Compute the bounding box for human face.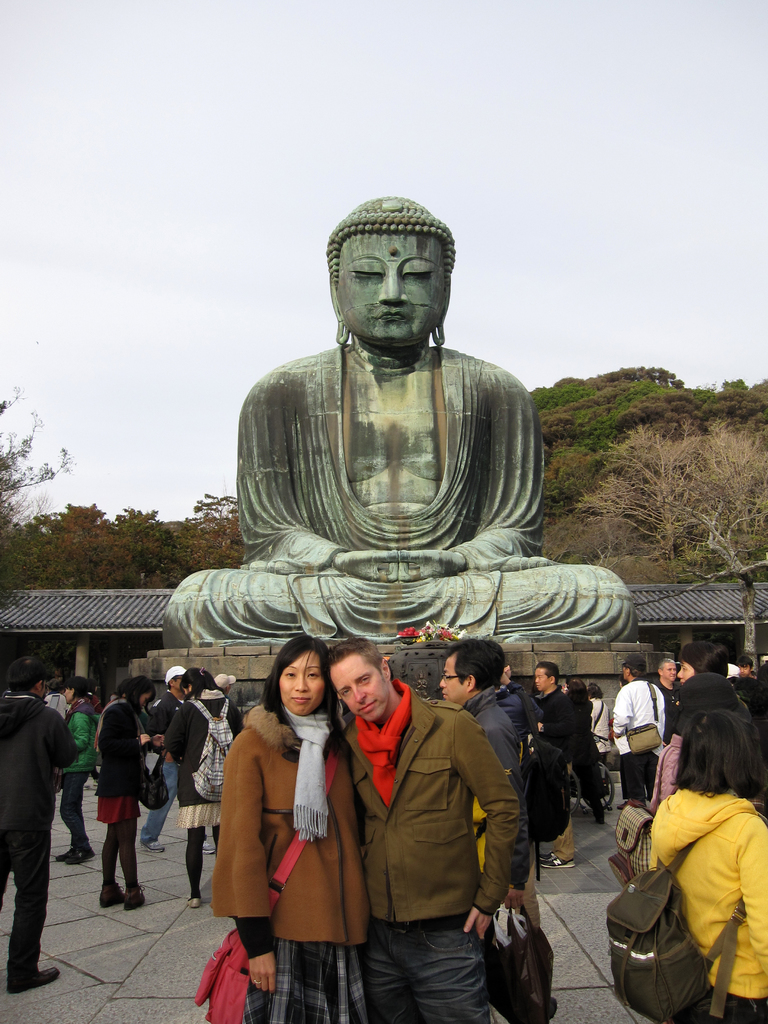
(335,232,444,340).
